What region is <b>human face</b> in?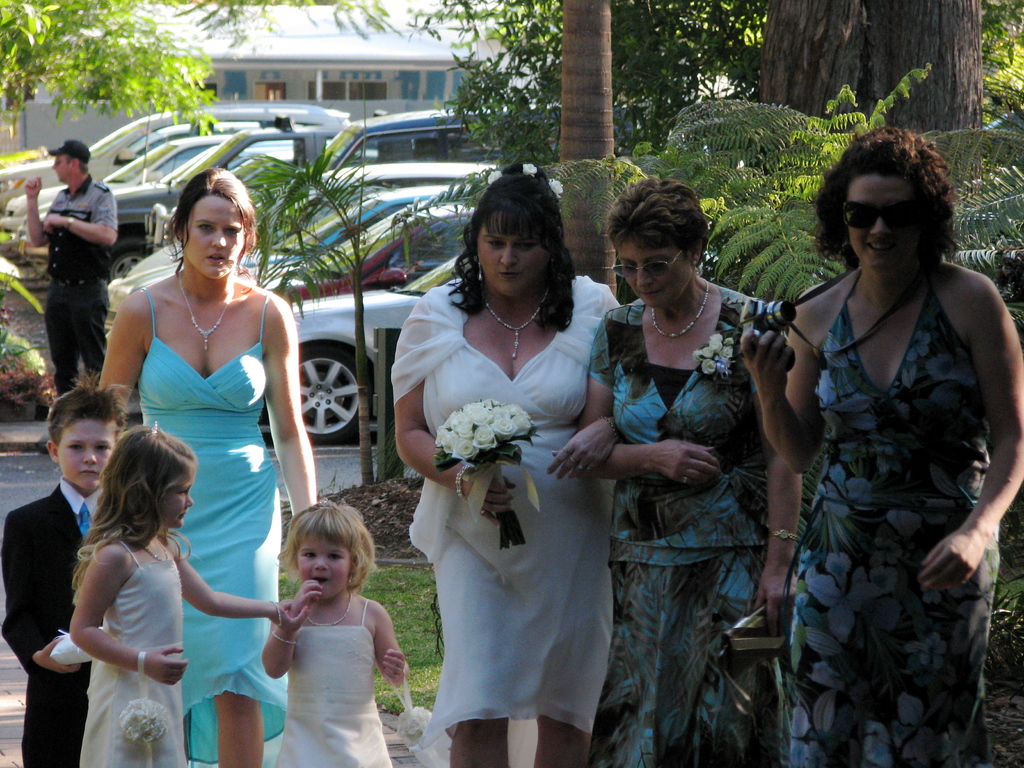
[left=49, top=152, right=70, bottom=183].
